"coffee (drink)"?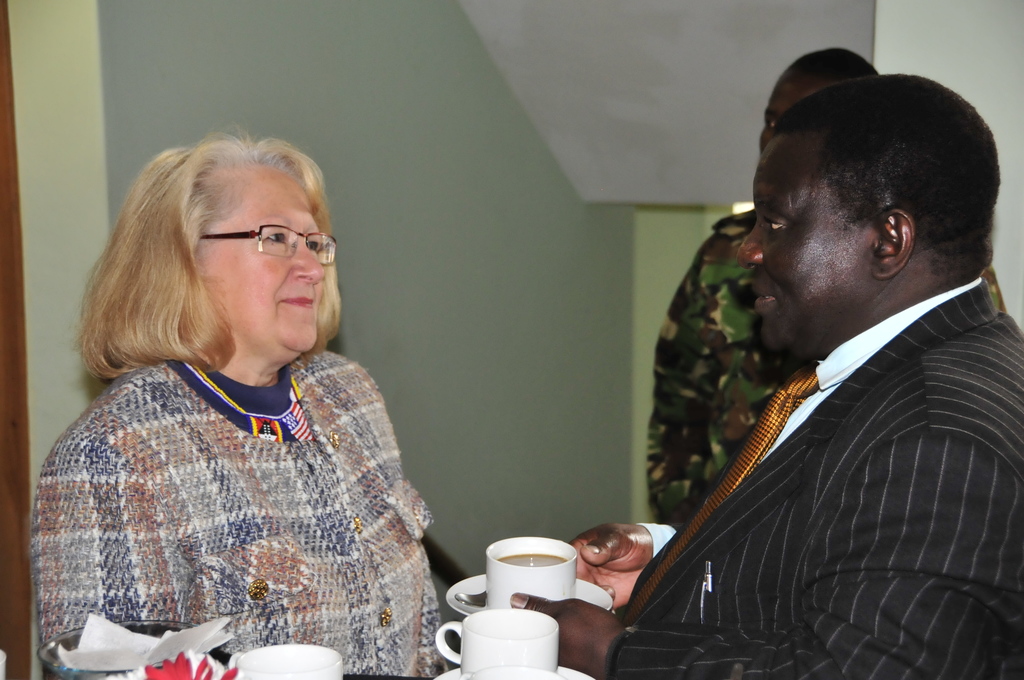
crop(493, 539, 595, 627)
